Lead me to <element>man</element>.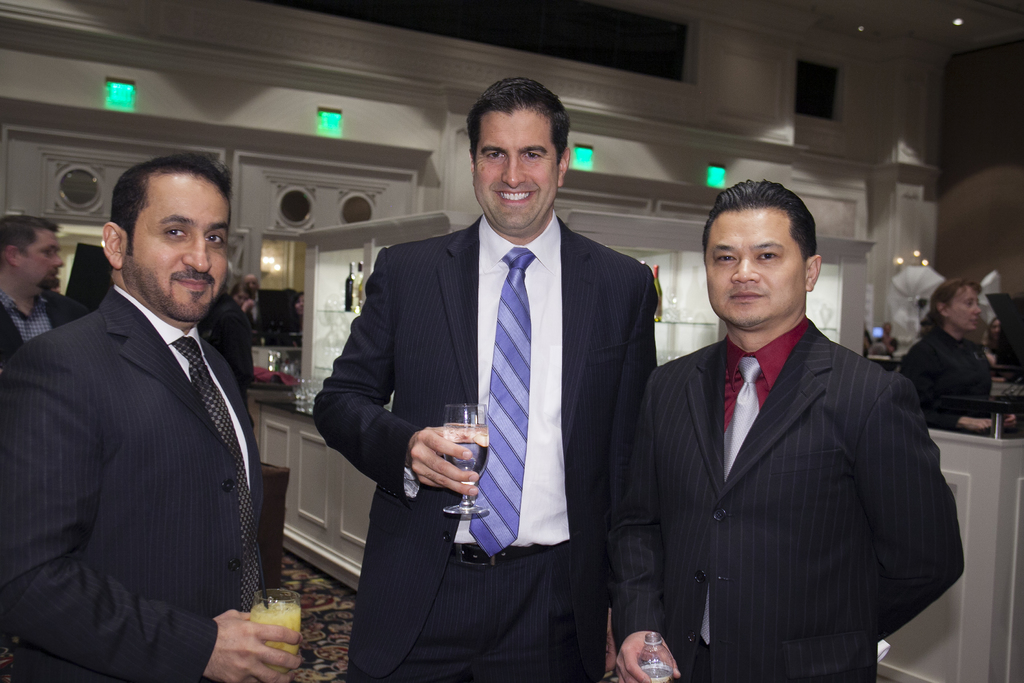
Lead to <region>614, 180, 963, 680</region>.
